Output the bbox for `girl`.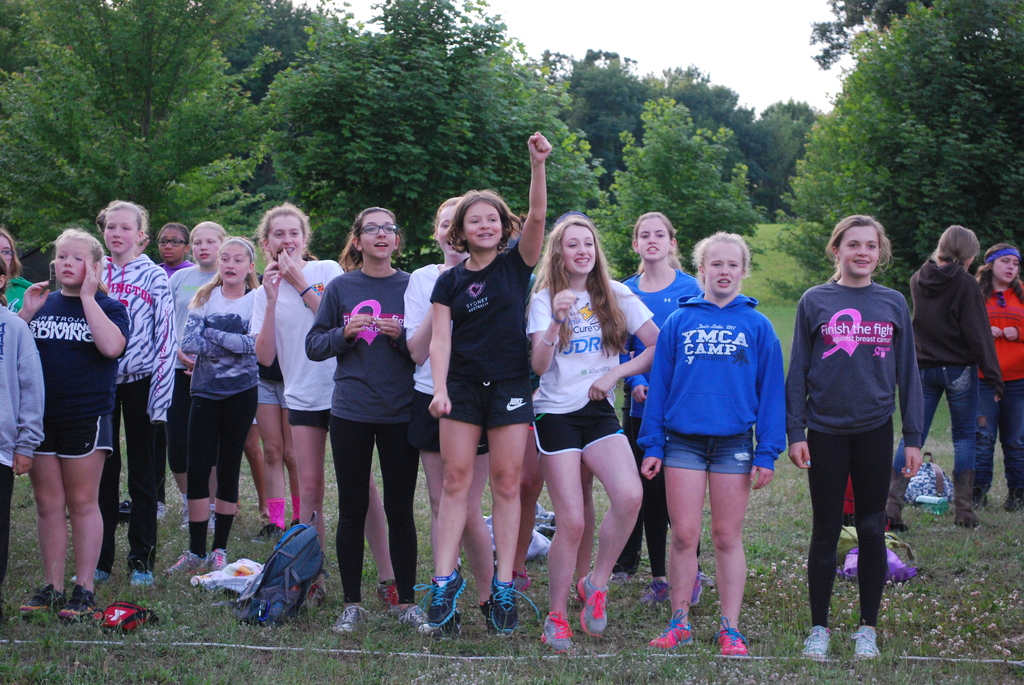
x1=248 y1=199 x2=412 y2=606.
